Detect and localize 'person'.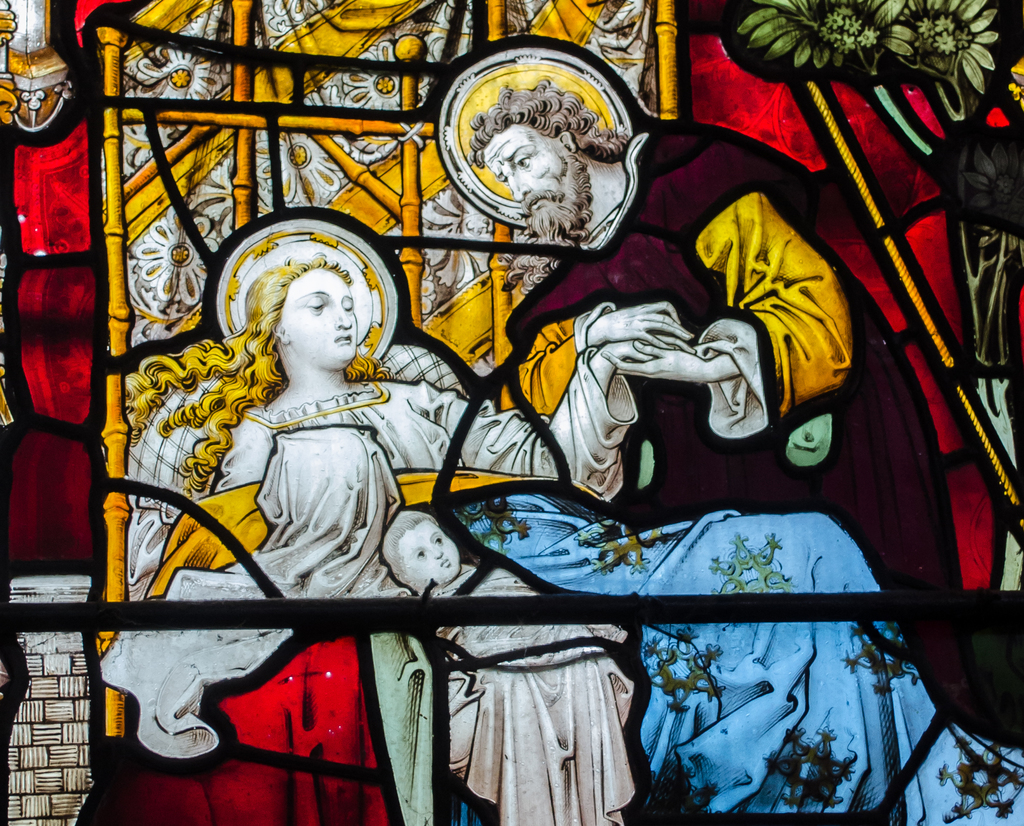
Localized at bbox(381, 506, 620, 676).
